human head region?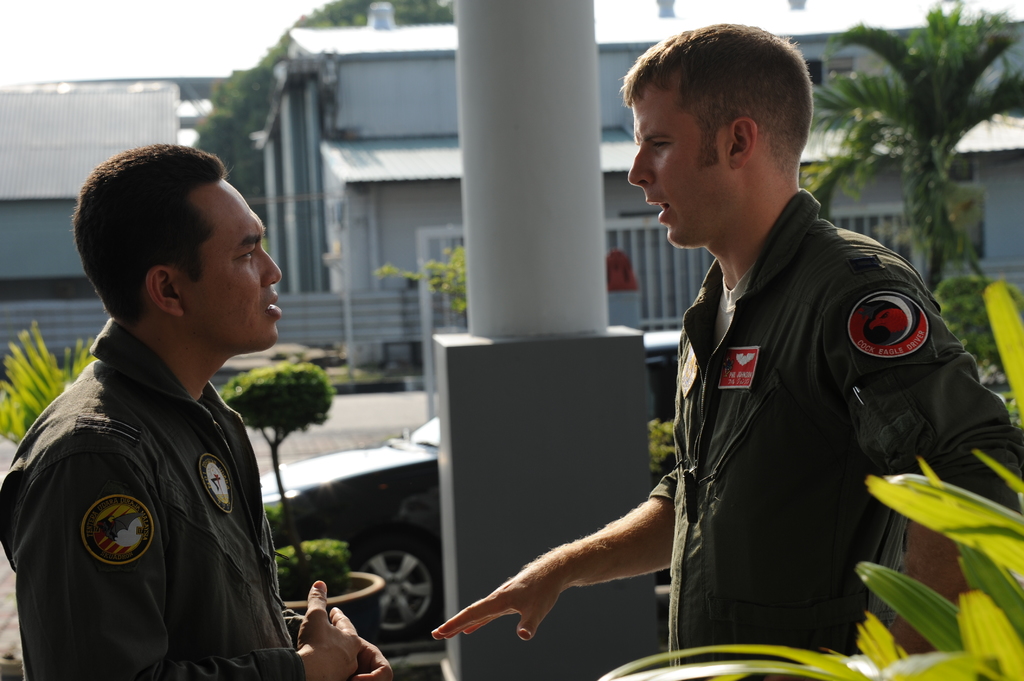
(left=630, top=13, right=835, bottom=259)
